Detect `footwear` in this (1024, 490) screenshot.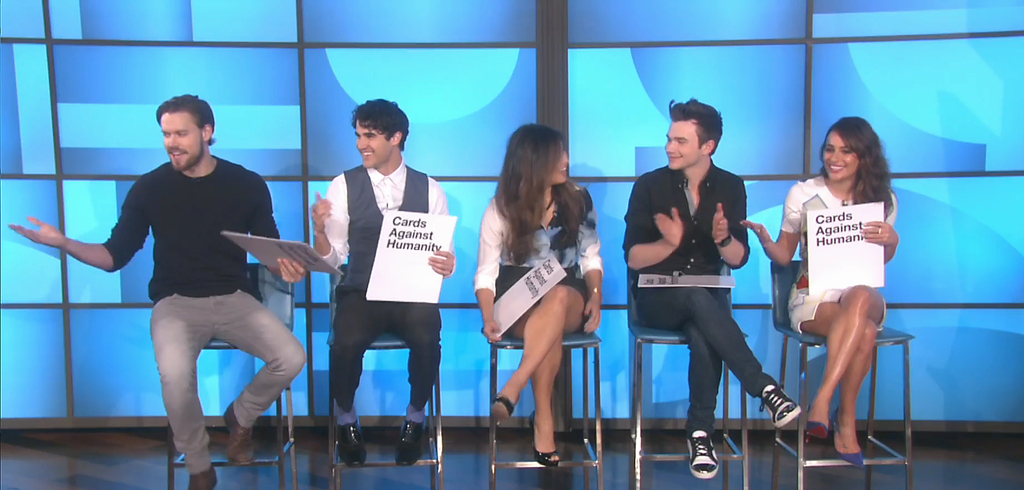
Detection: <region>225, 400, 255, 462</region>.
